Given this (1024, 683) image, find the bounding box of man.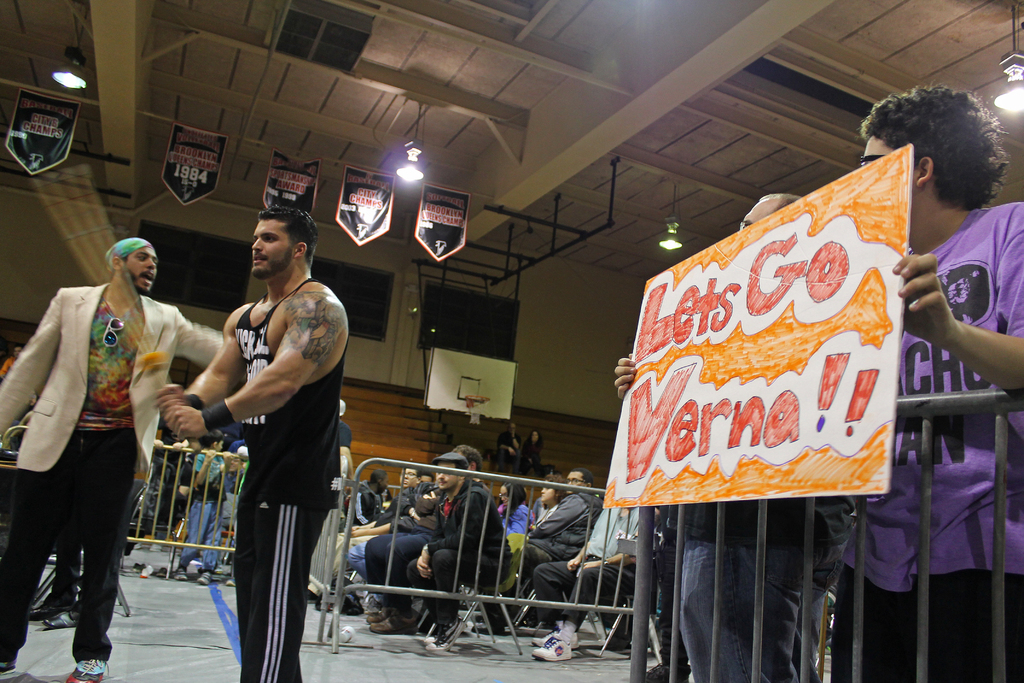
[353,473,394,519].
